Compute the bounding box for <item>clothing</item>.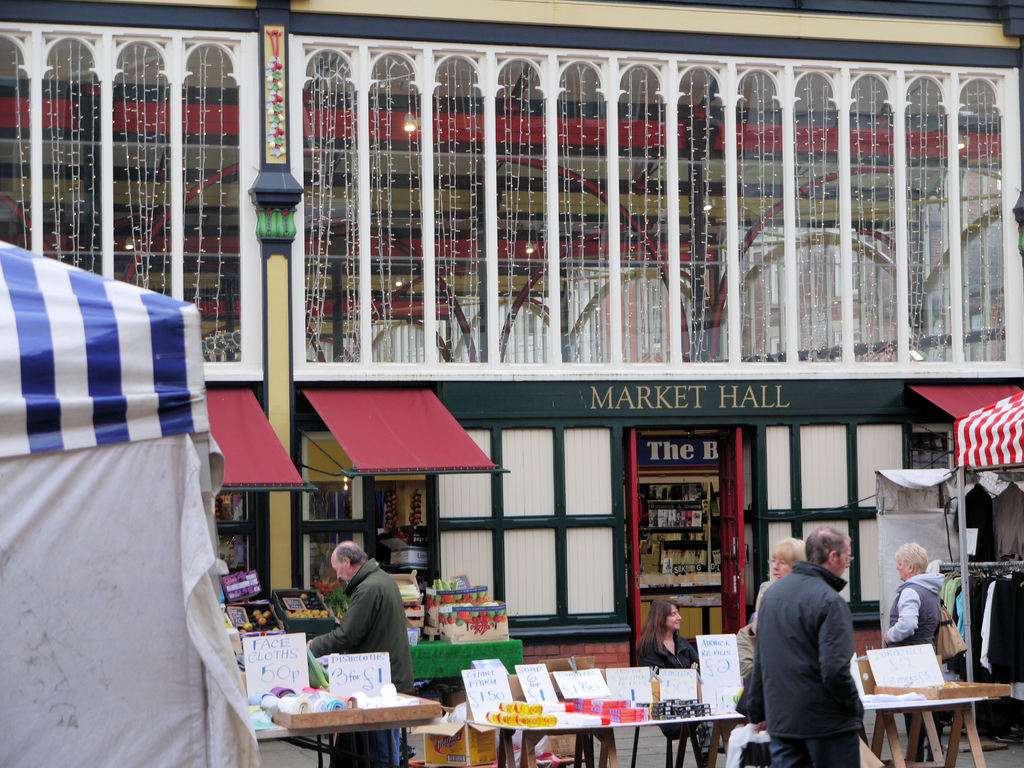
(308, 557, 419, 767).
